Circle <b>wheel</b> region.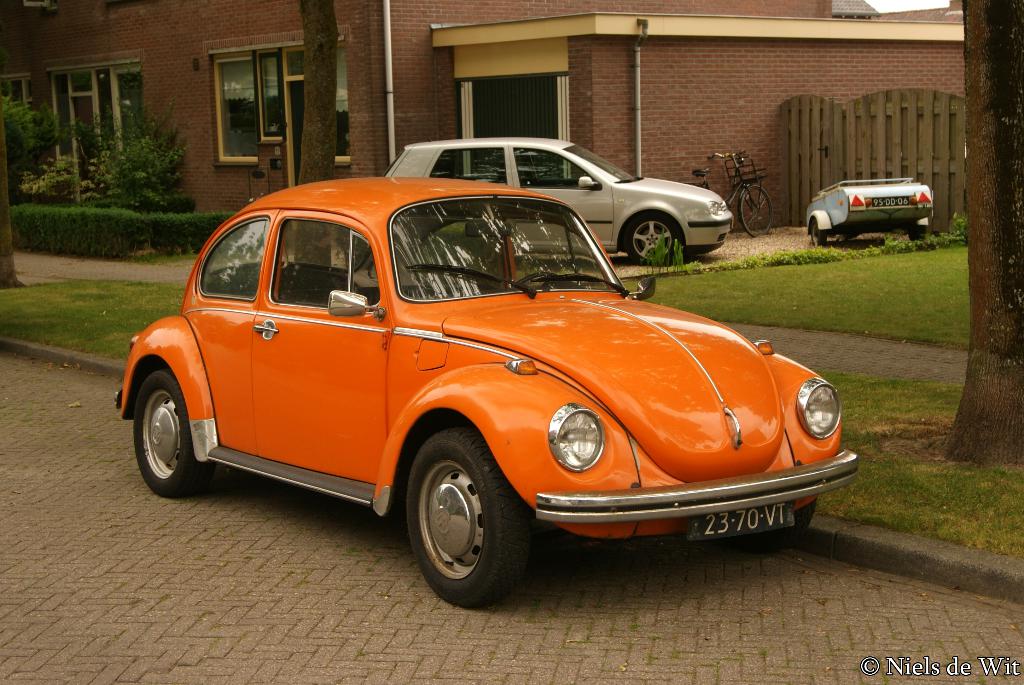
Region: [811, 222, 824, 249].
